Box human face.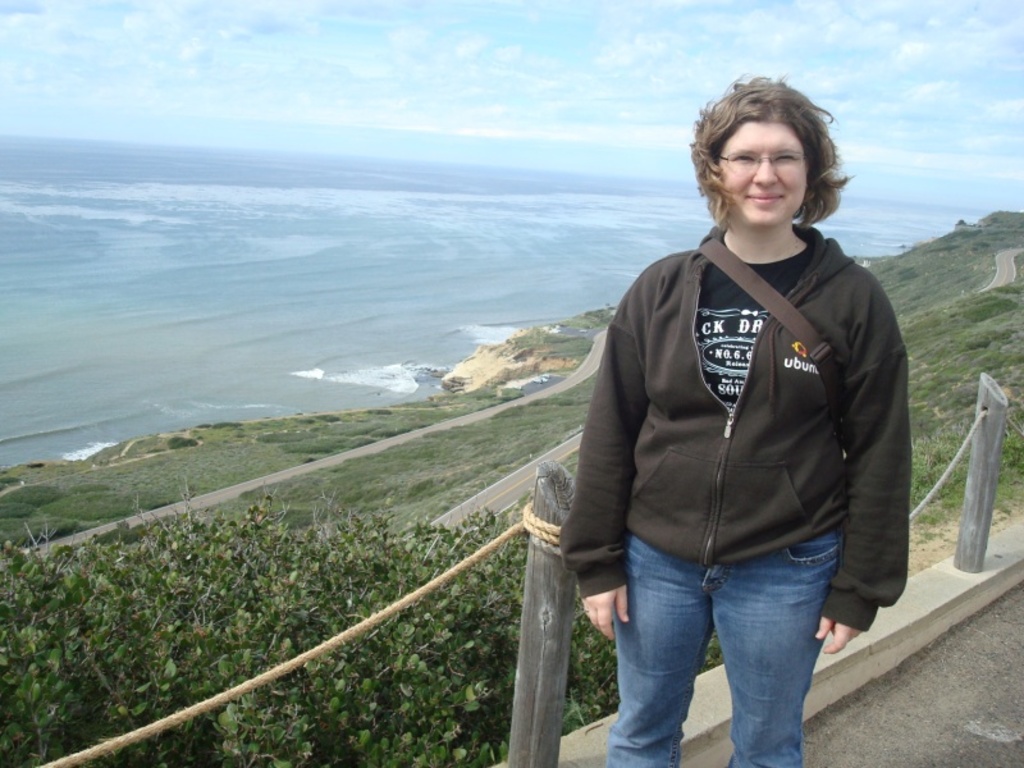
box(710, 120, 813, 227).
